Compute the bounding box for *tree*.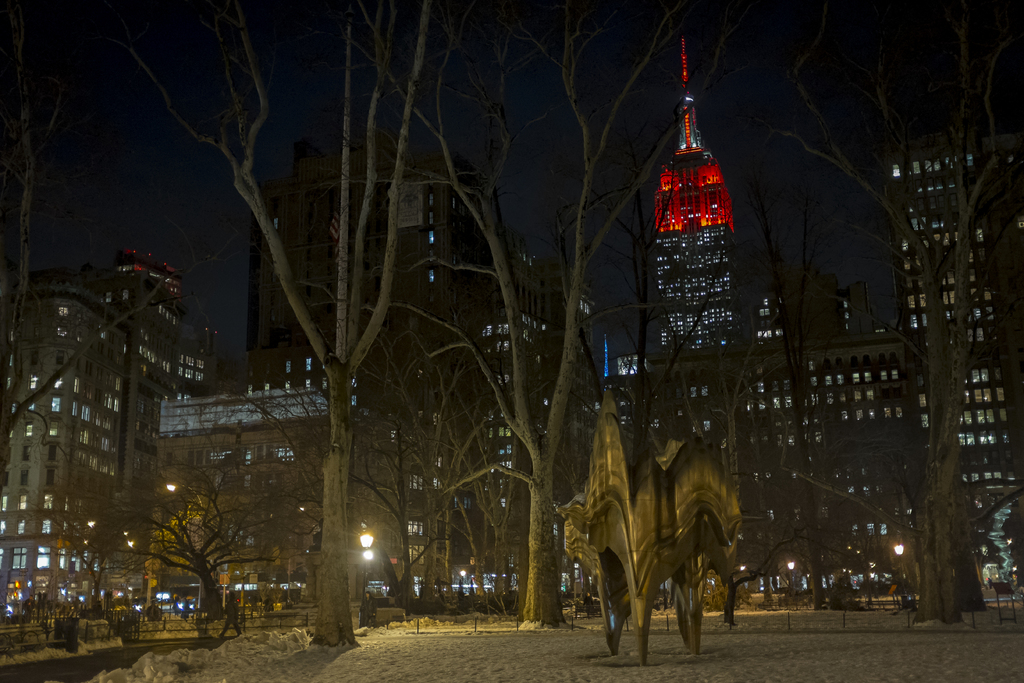
[770, 99, 1023, 625].
